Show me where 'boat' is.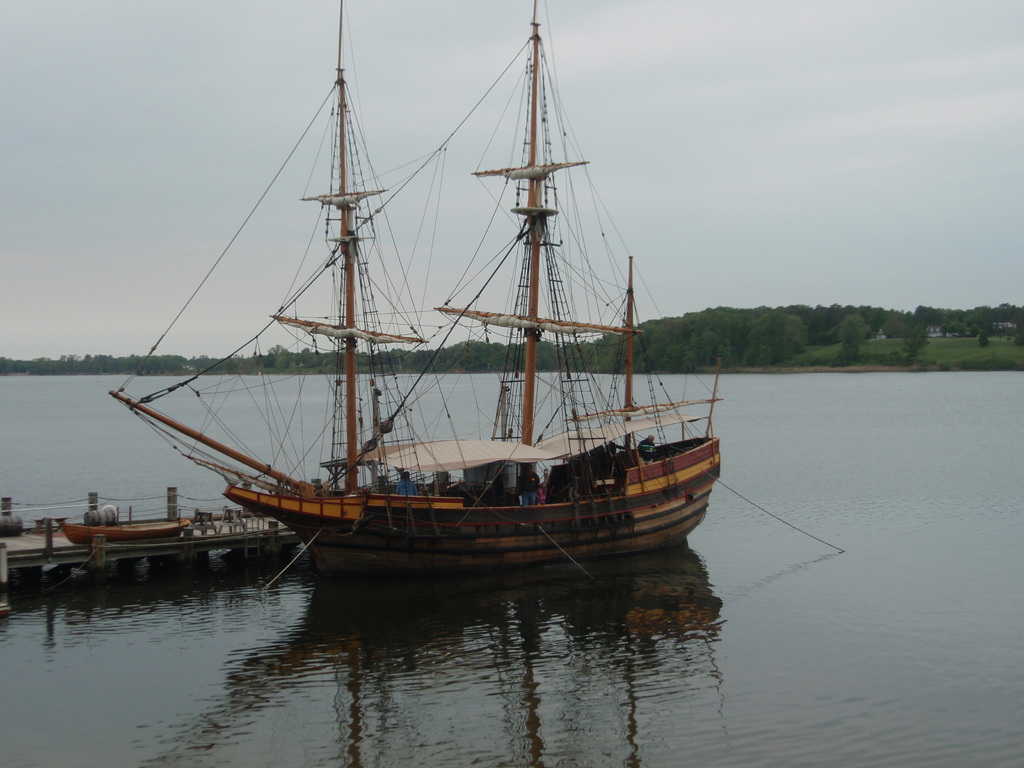
'boat' is at (x1=110, y1=46, x2=808, y2=610).
